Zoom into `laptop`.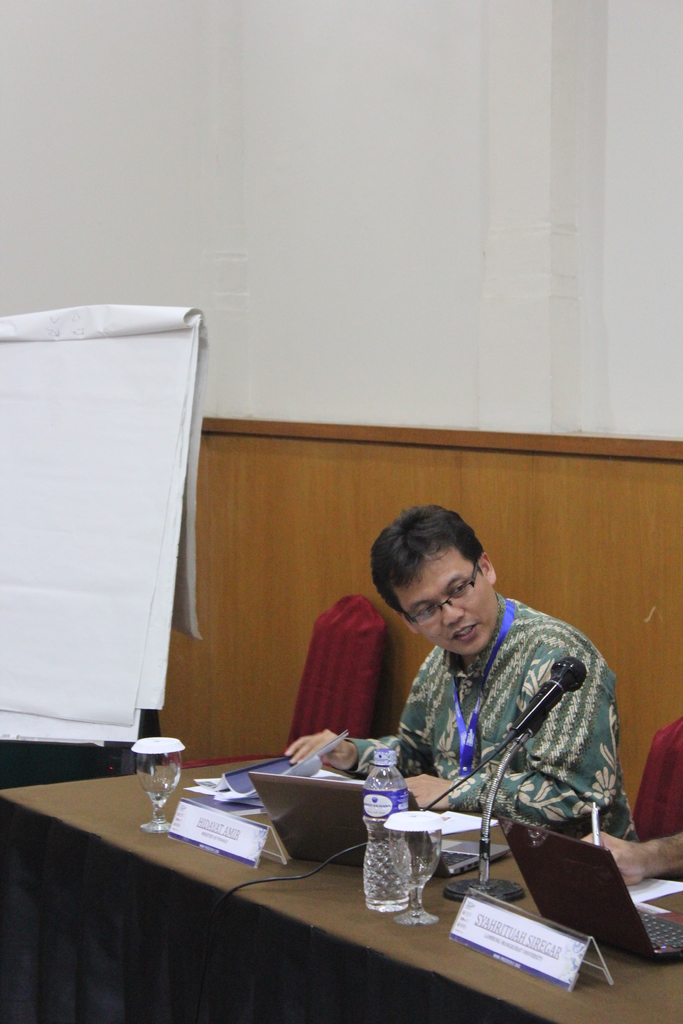
Zoom target: <box>247,765,511,876</box>.
